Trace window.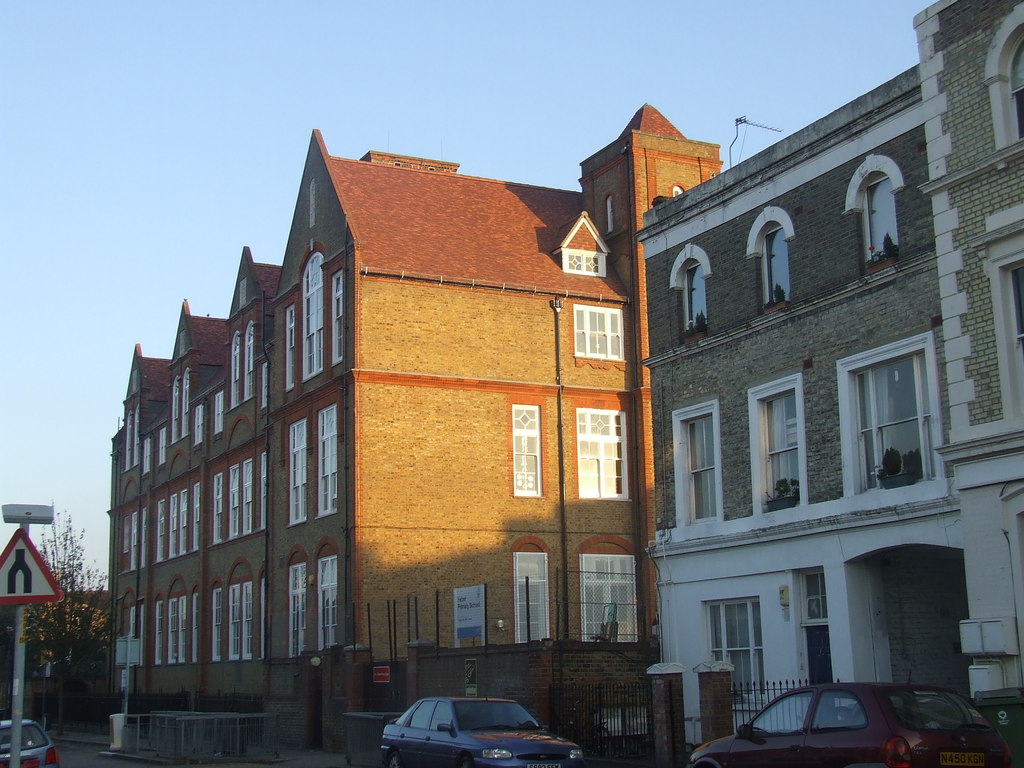
Traced to <region>144, 442, 148, 474</region>.
